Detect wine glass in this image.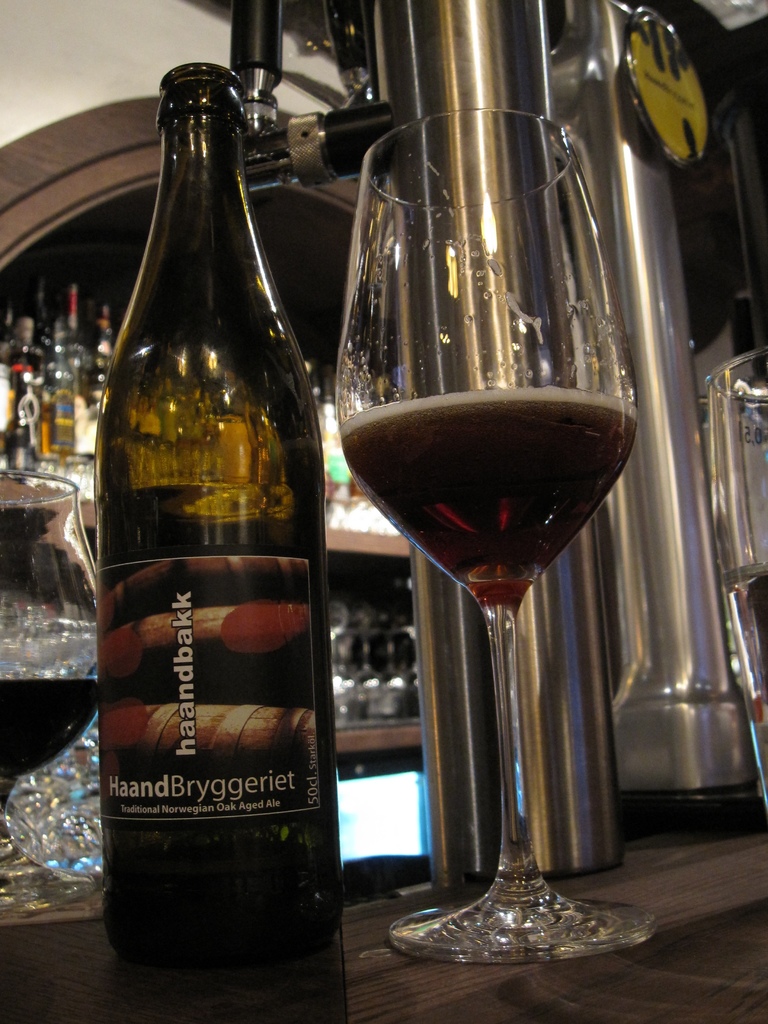
Detection: [left=338, top=111, right=646, bottom=963].
